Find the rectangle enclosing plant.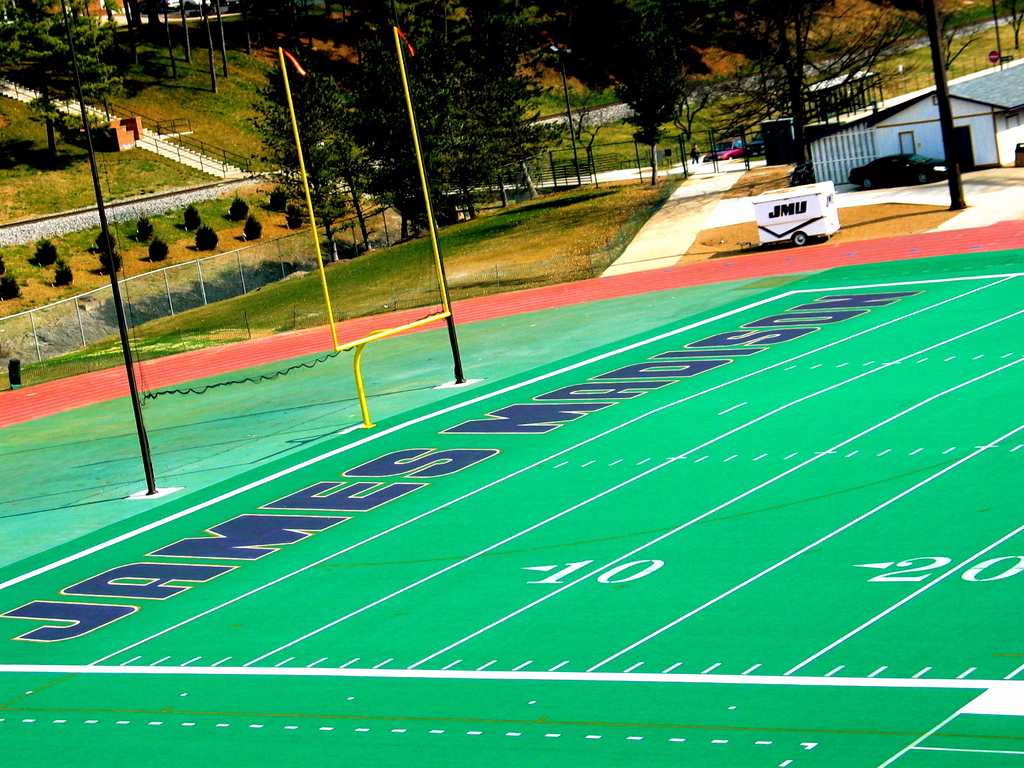
x1=102, y1=248, x2=129, y2=273.
